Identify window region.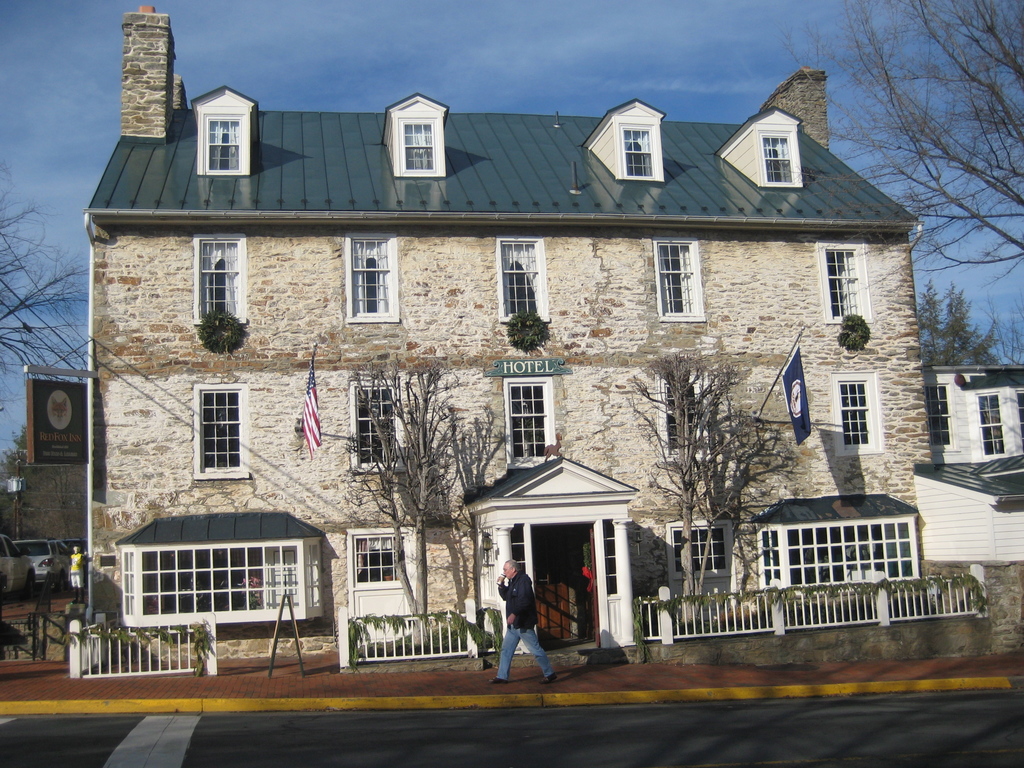
Region: [x1=202, y1=109, x2=246, y2=175].
